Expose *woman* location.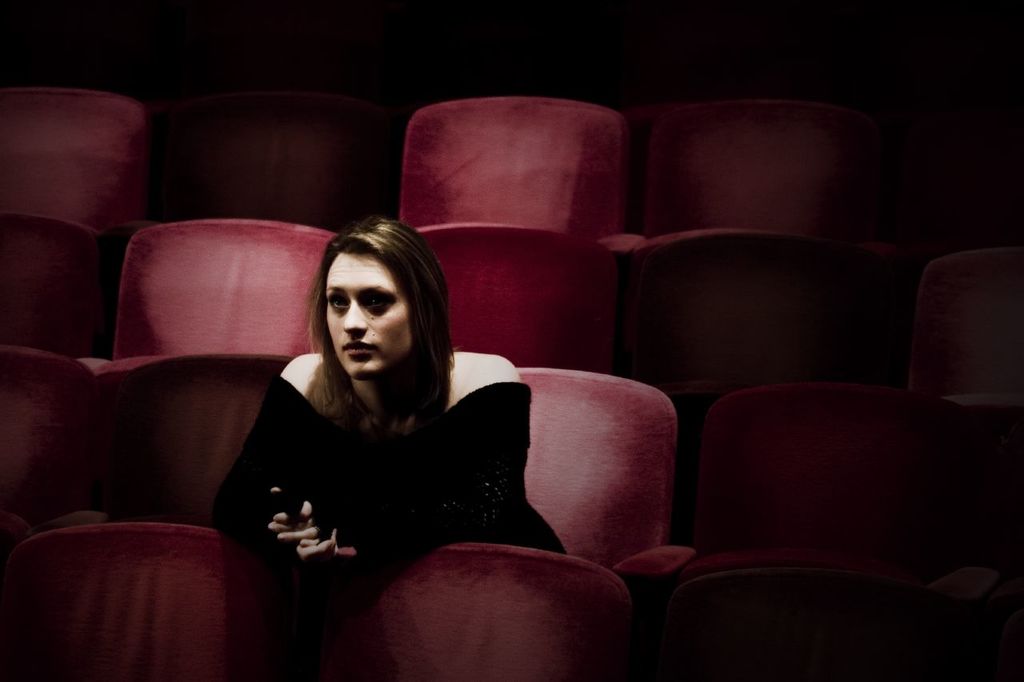
Exposed at 204:214:547:620.
